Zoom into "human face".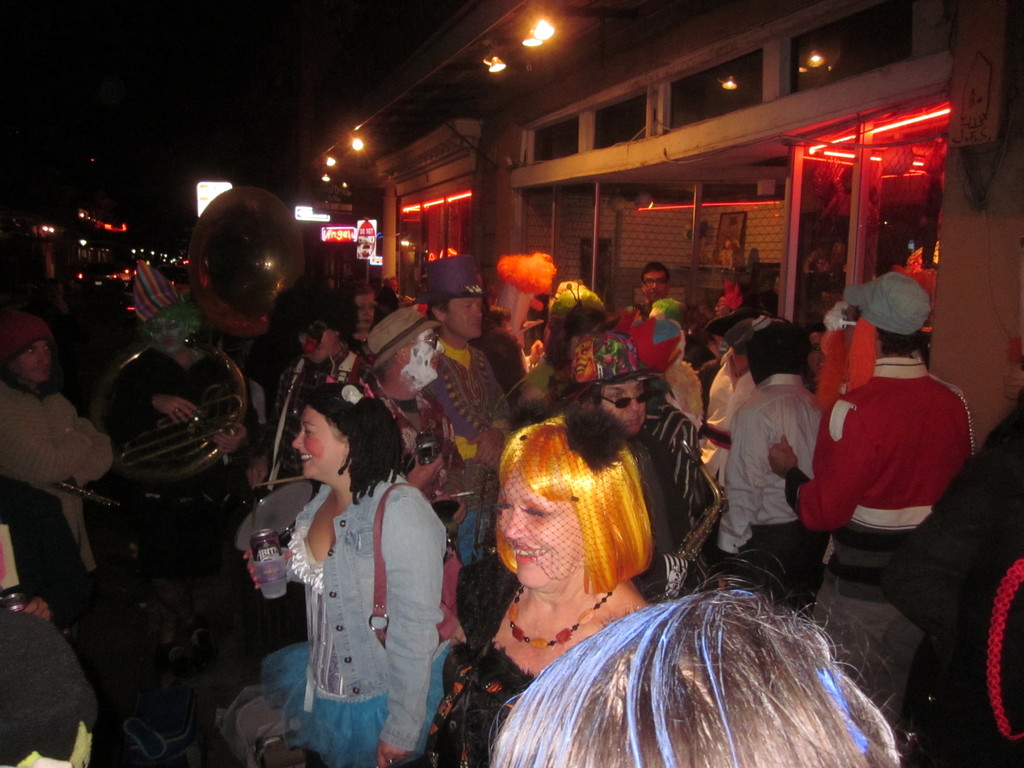
Zoom target: [451, 297, 481, 338].
